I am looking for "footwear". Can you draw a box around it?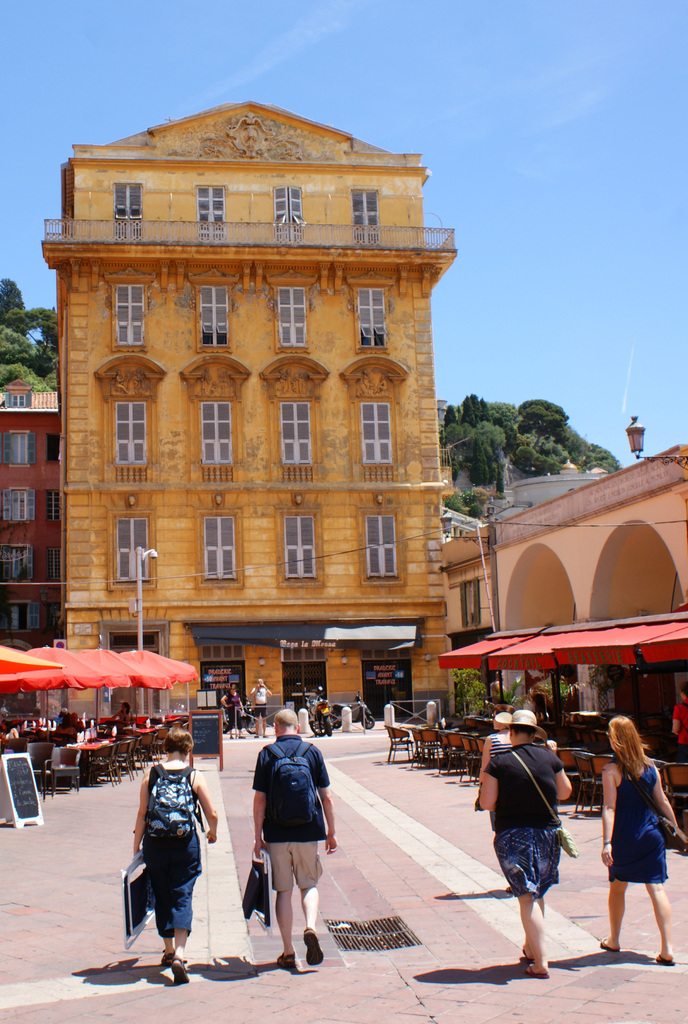
Sure, the bounding box is rect(603, 937, 621, 953).
